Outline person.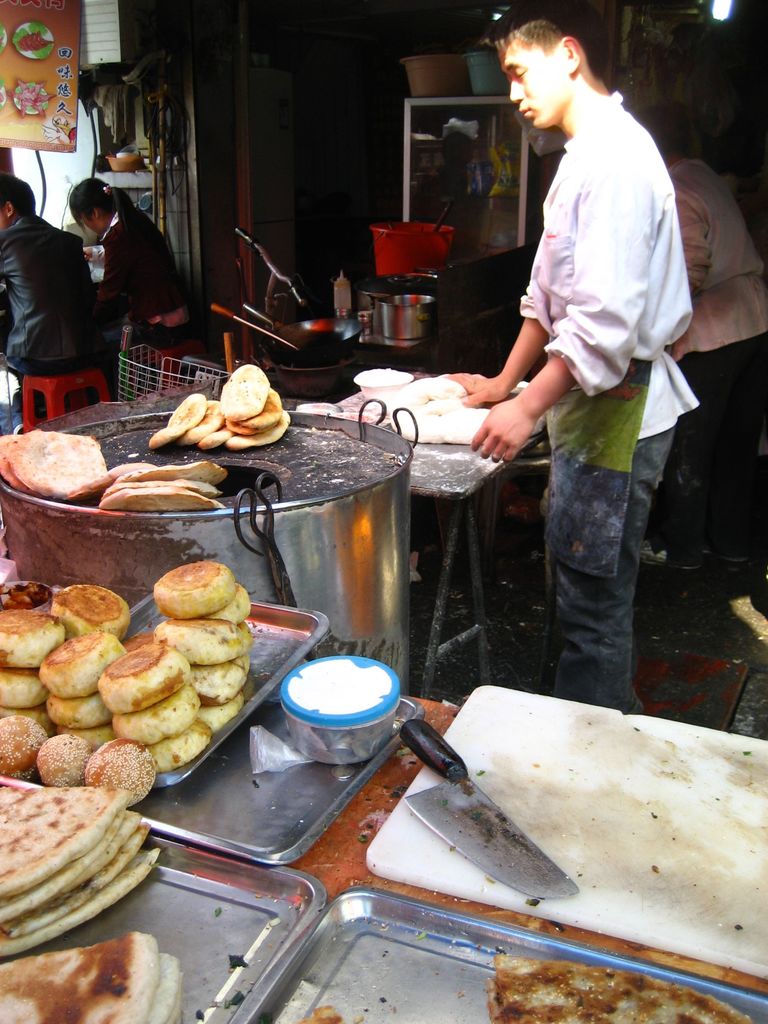
Outline: [left=640, top=100, right=764, bottom=571].
